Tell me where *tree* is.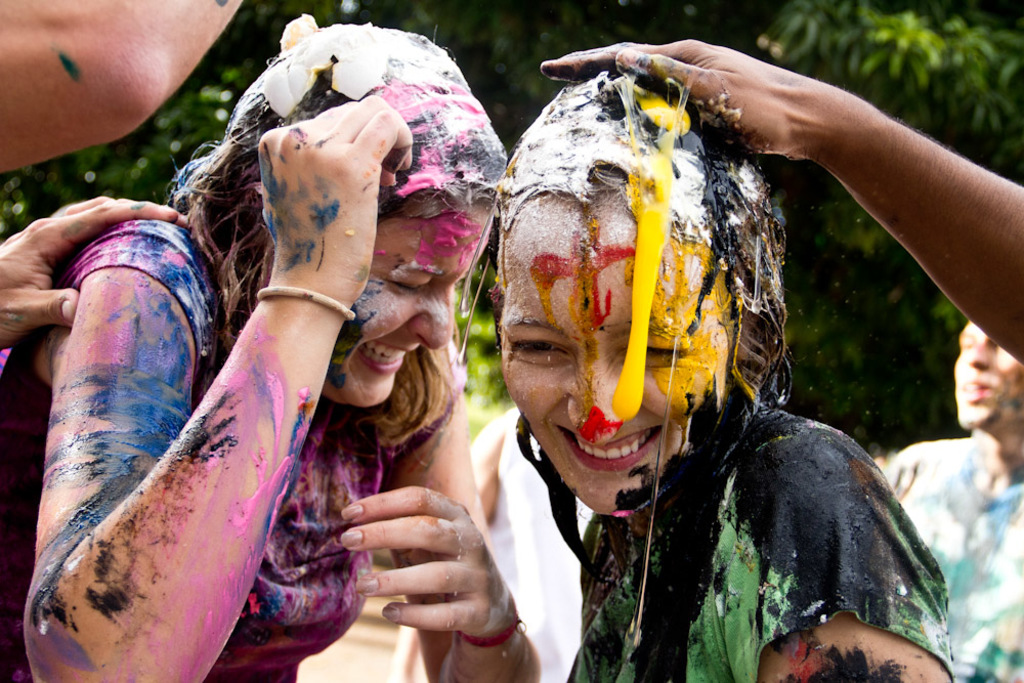
*tree* is at region(746, 0, 1023, 385).
